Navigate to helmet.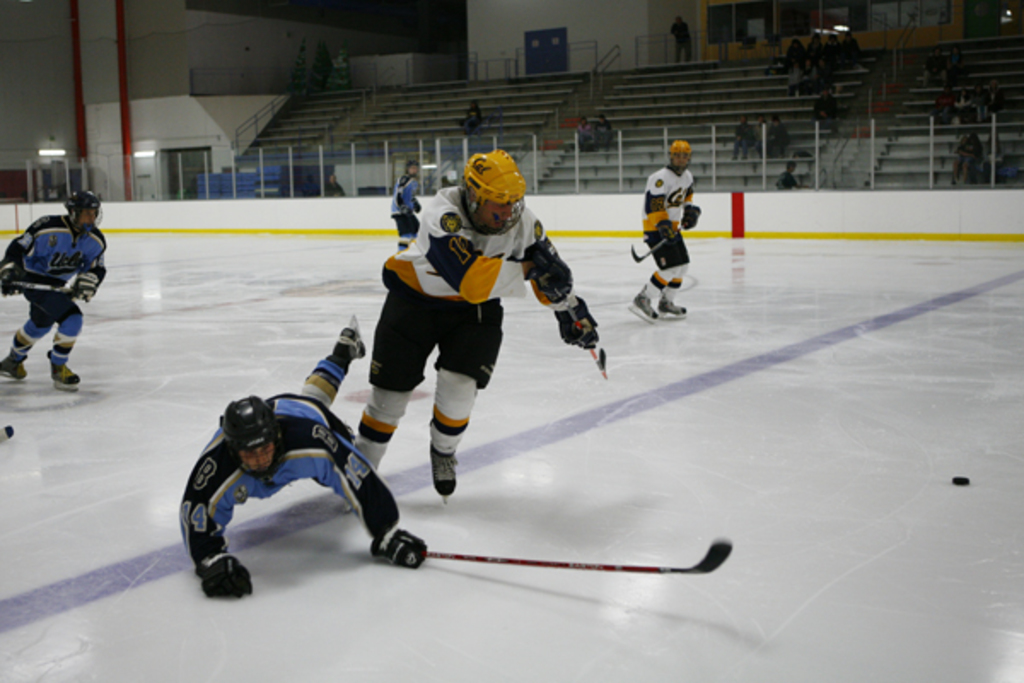
Navigation target: box(664, 135, 700, 174).
